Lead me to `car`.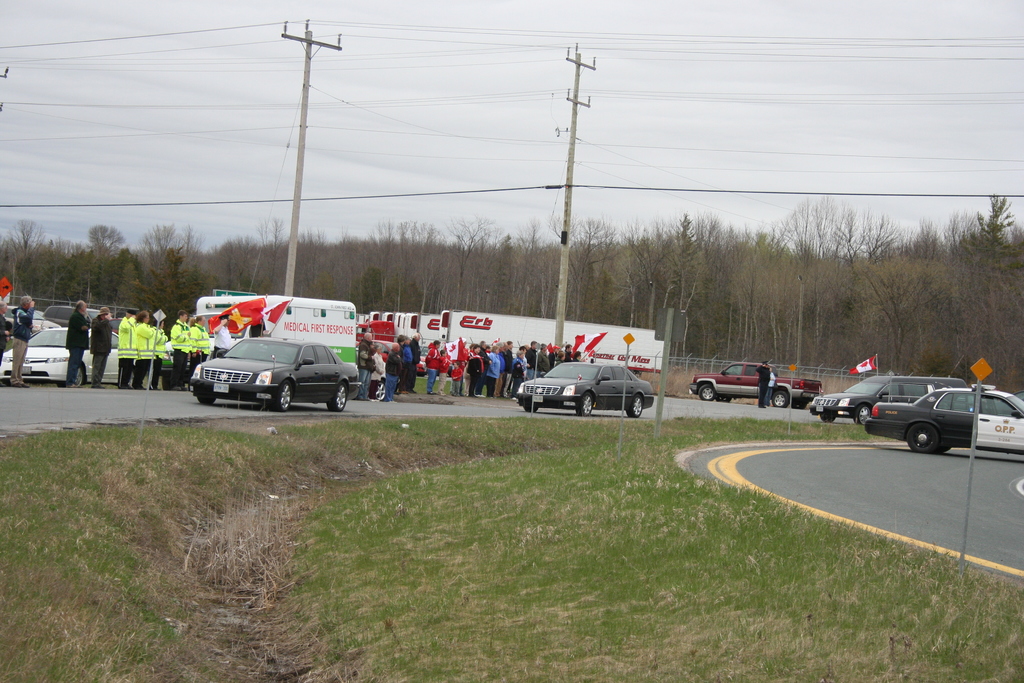
Lead to pyautogui.locateOnScreen(515, 357, 657, 415).
